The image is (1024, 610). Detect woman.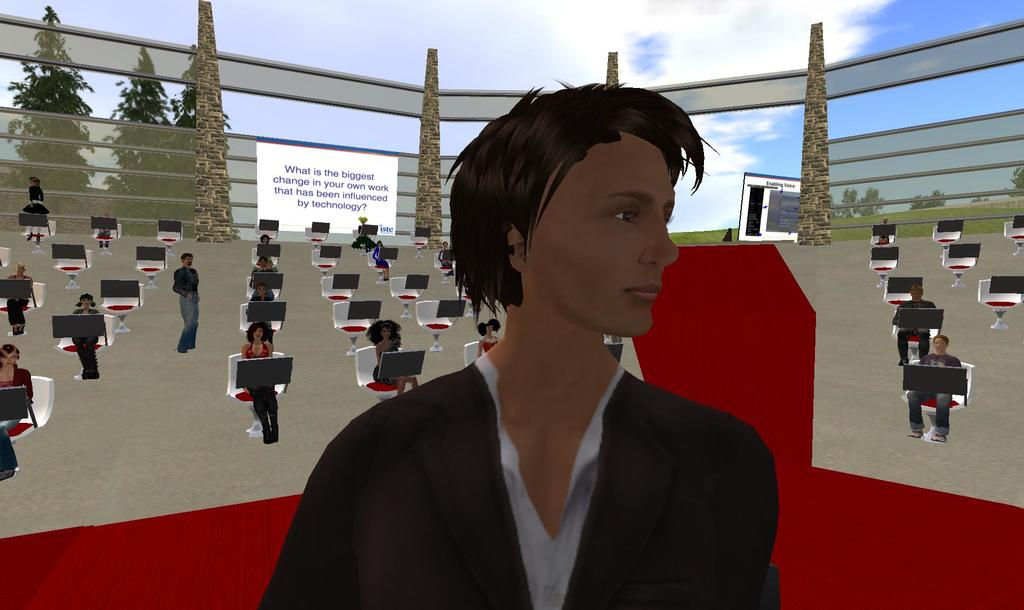
Detection: detection(477, 319, 502, 358).
